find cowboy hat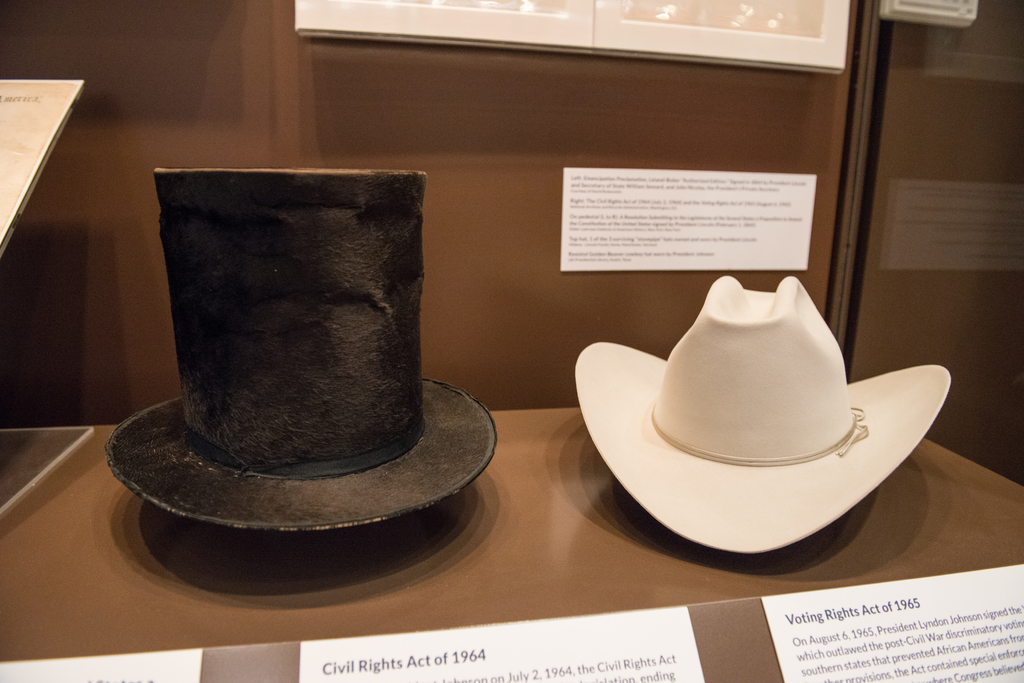
[583,285,957,565]
